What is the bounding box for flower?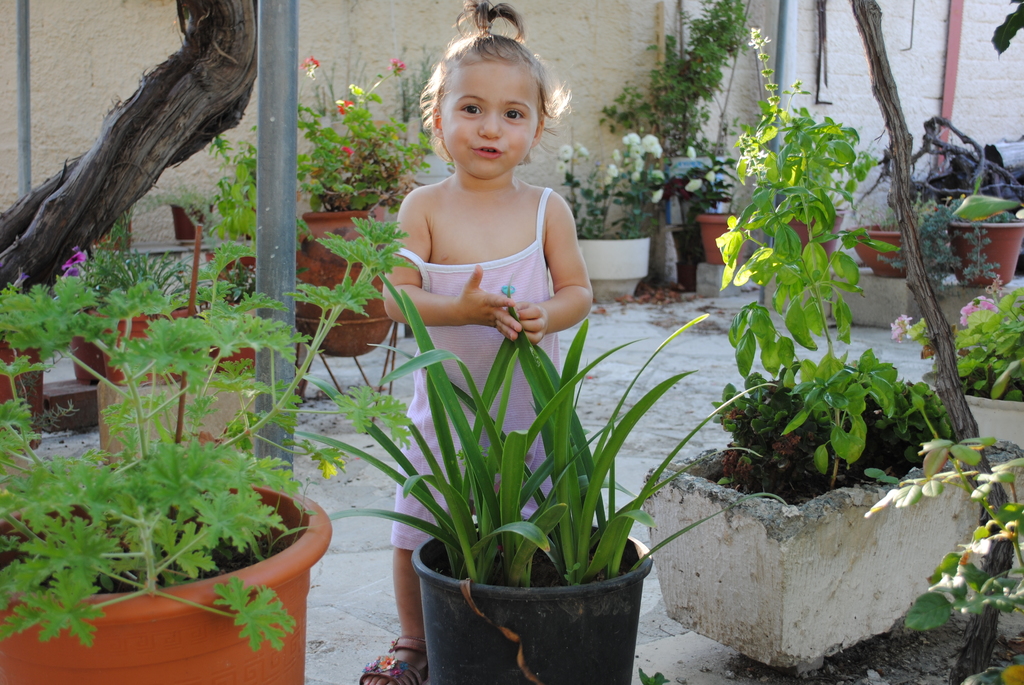
<region>706, 171, 717, 182</region>.
